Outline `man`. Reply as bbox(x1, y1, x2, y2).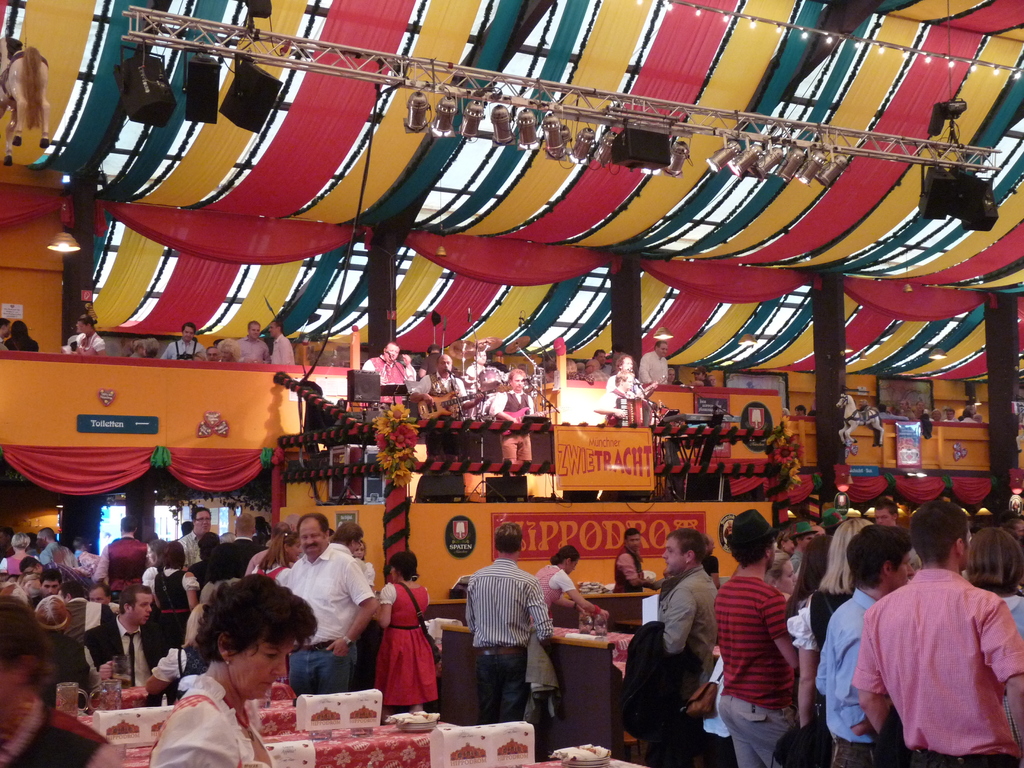
bbox(465, 519, 552, 721).
